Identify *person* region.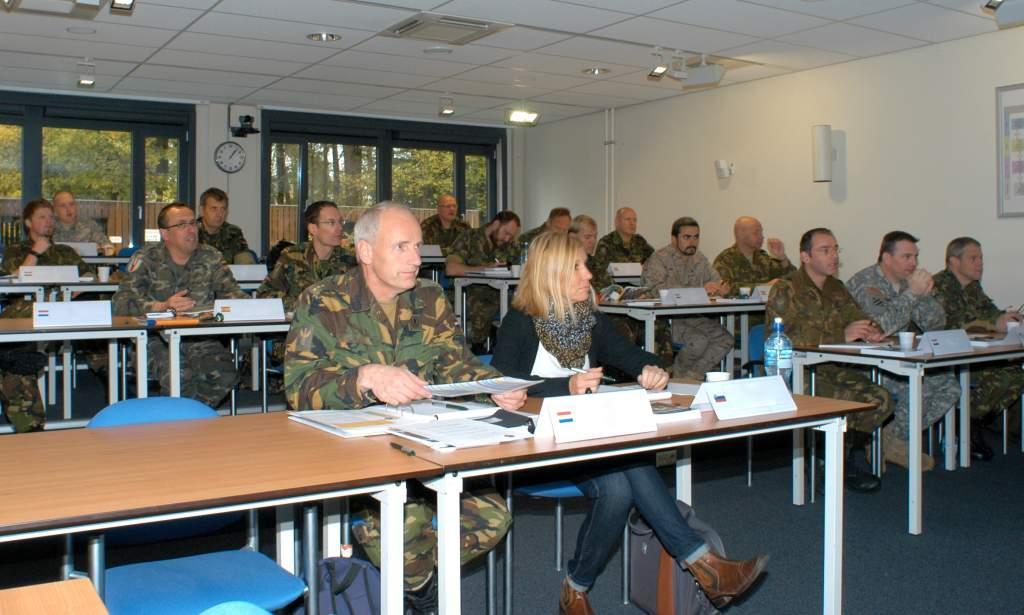
Region: locate(769, 227, 894, 484).
